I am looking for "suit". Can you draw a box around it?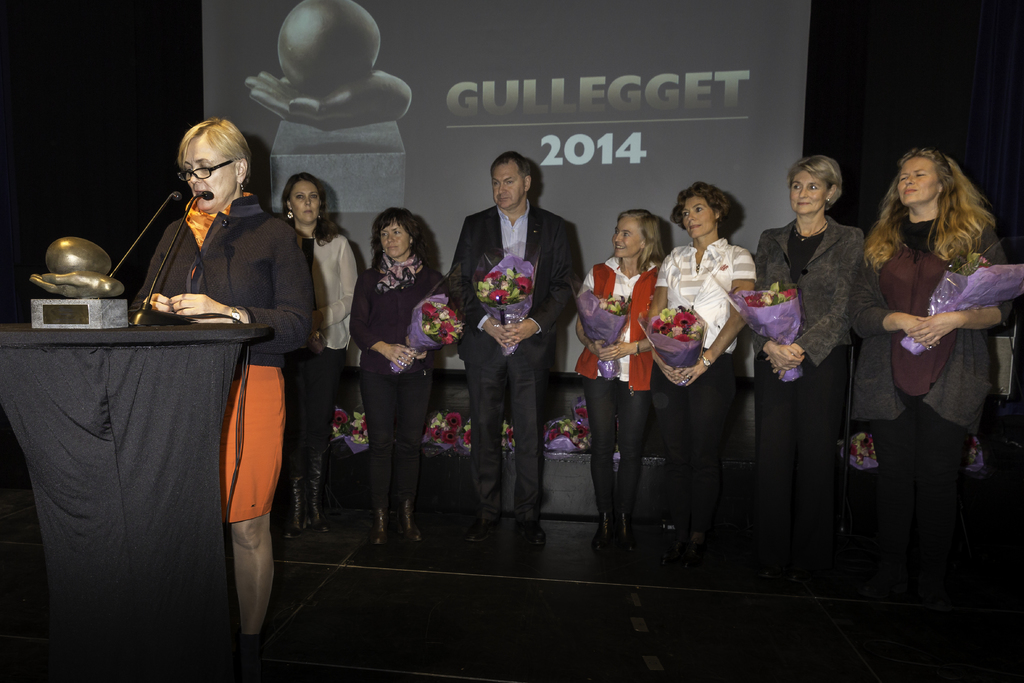
Sure, the bounding box is bbox=(458, 168, 571, 491).
